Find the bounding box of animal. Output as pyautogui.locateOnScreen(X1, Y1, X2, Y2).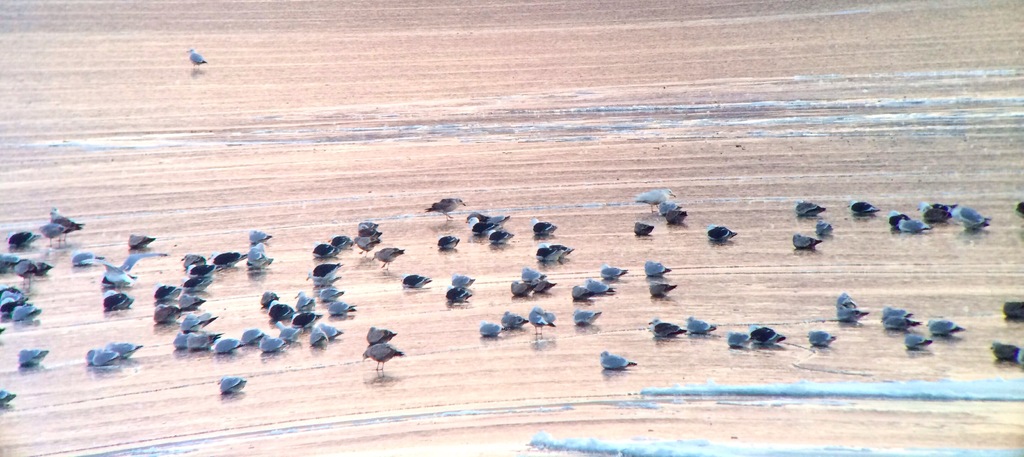
pyautogui.locateOnScreen(570, 287, 603, 306).
